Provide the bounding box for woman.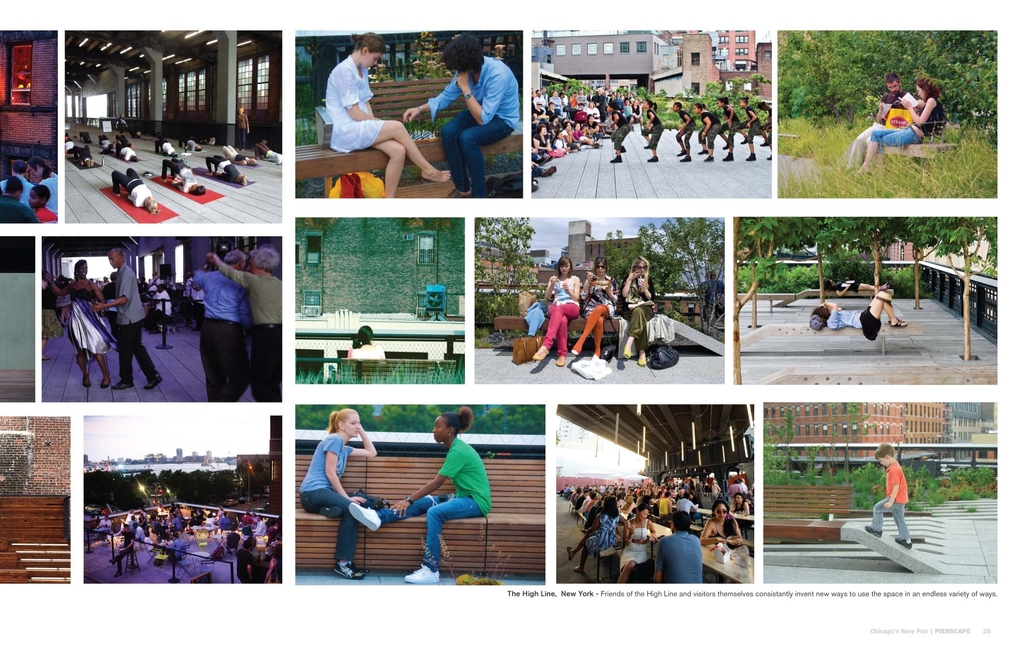
l=677, t=490, r=697, b=518.
